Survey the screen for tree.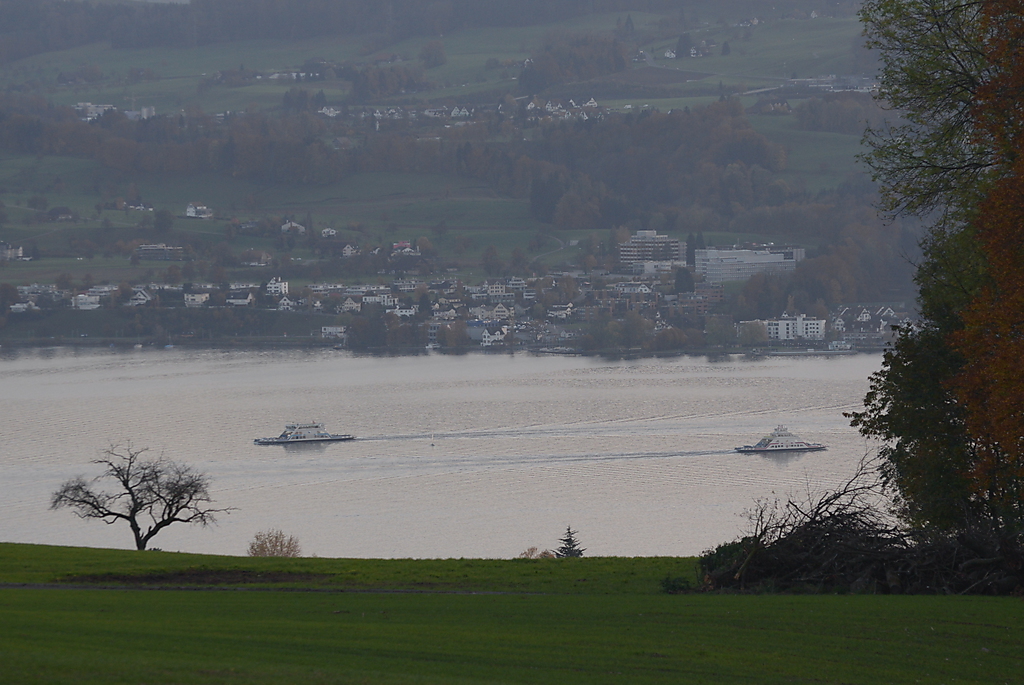
Survey found: box=[255, 211, 285, 239].
